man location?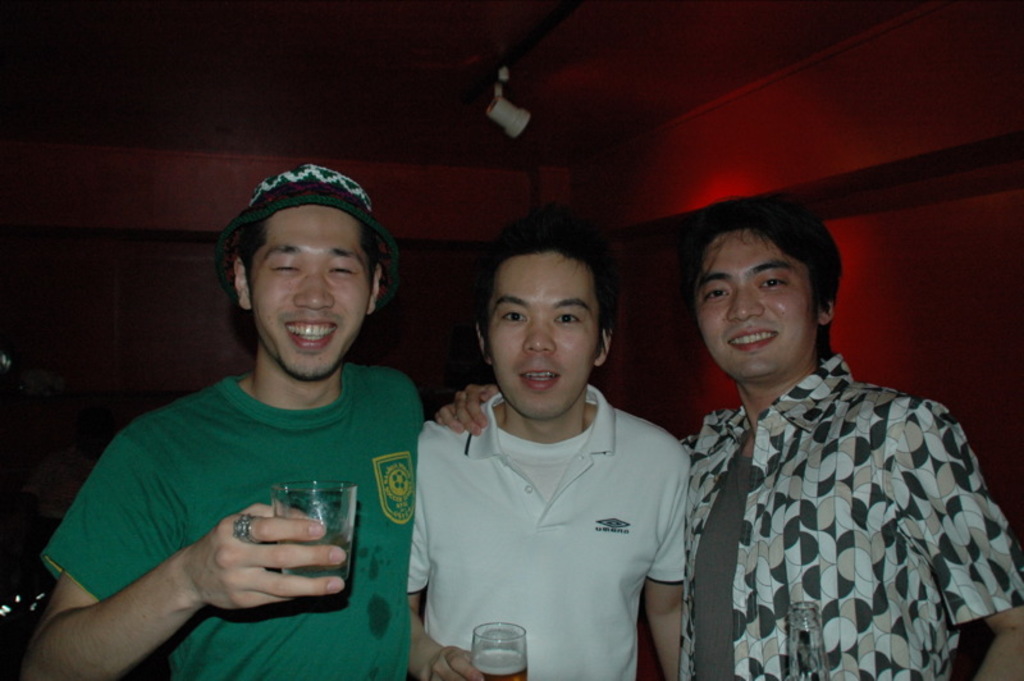
{"x1": 451, "y1": 192, "x2": 1023, "y2": 680}
